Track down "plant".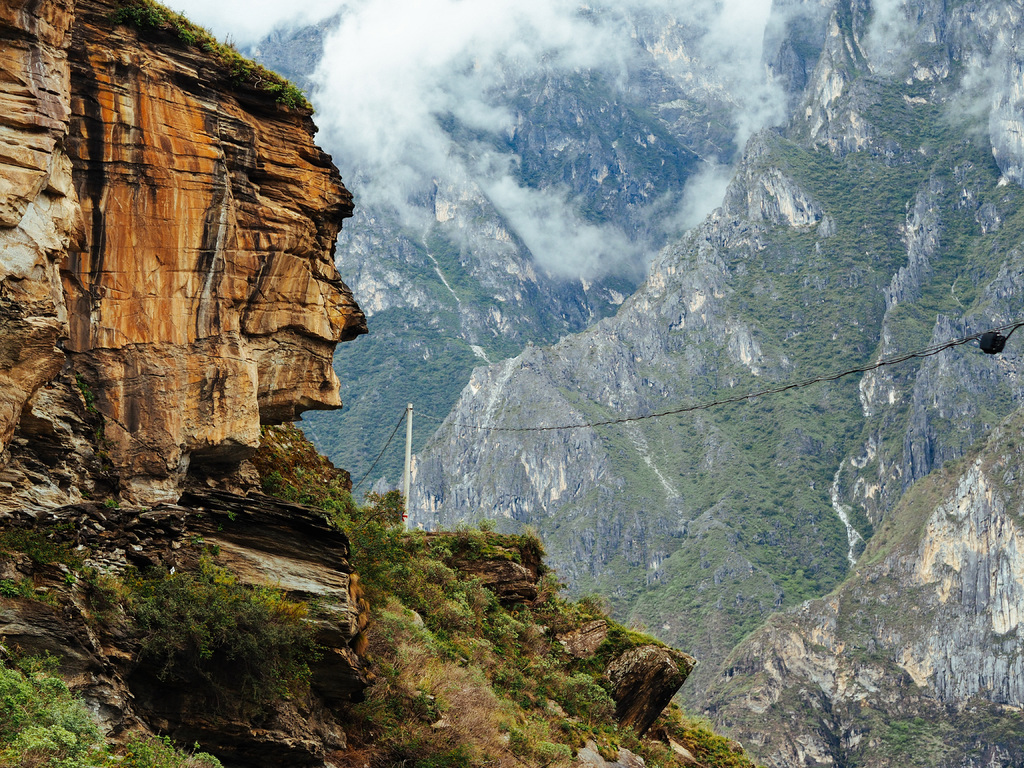
Tracked to bbox=(103, 493, 122, 509).
